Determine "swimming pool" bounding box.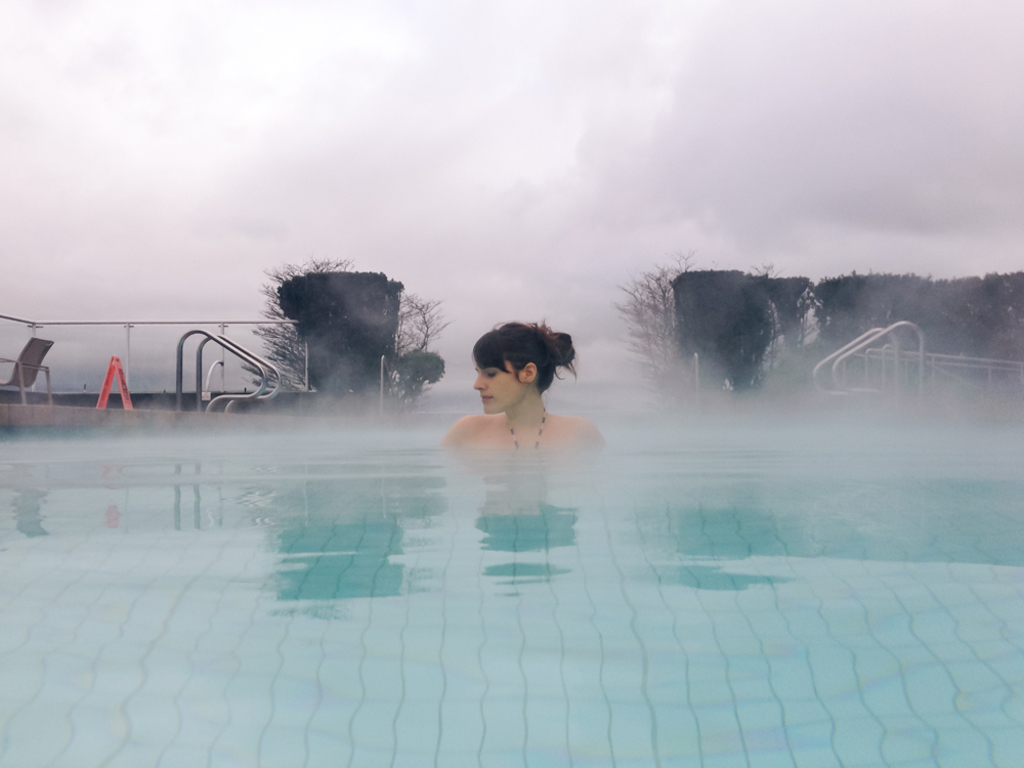
Determined: (left=0, top=285, right=1020, bottom=741).
